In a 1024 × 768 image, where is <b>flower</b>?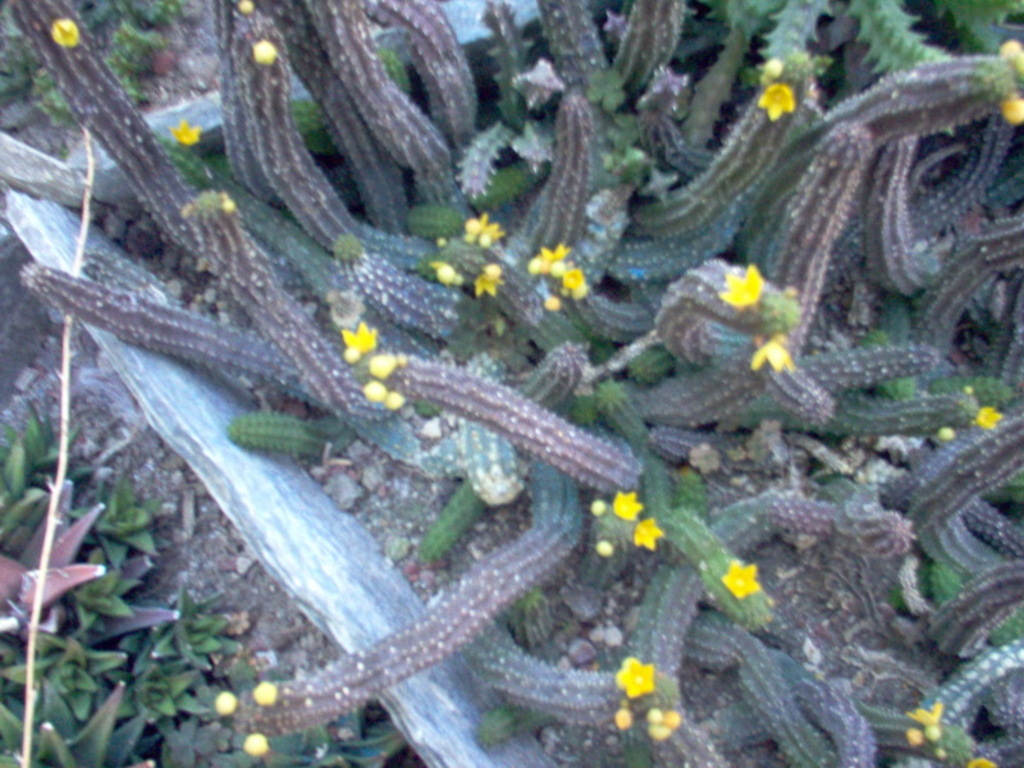
locate(343, 323, 378, 352).
